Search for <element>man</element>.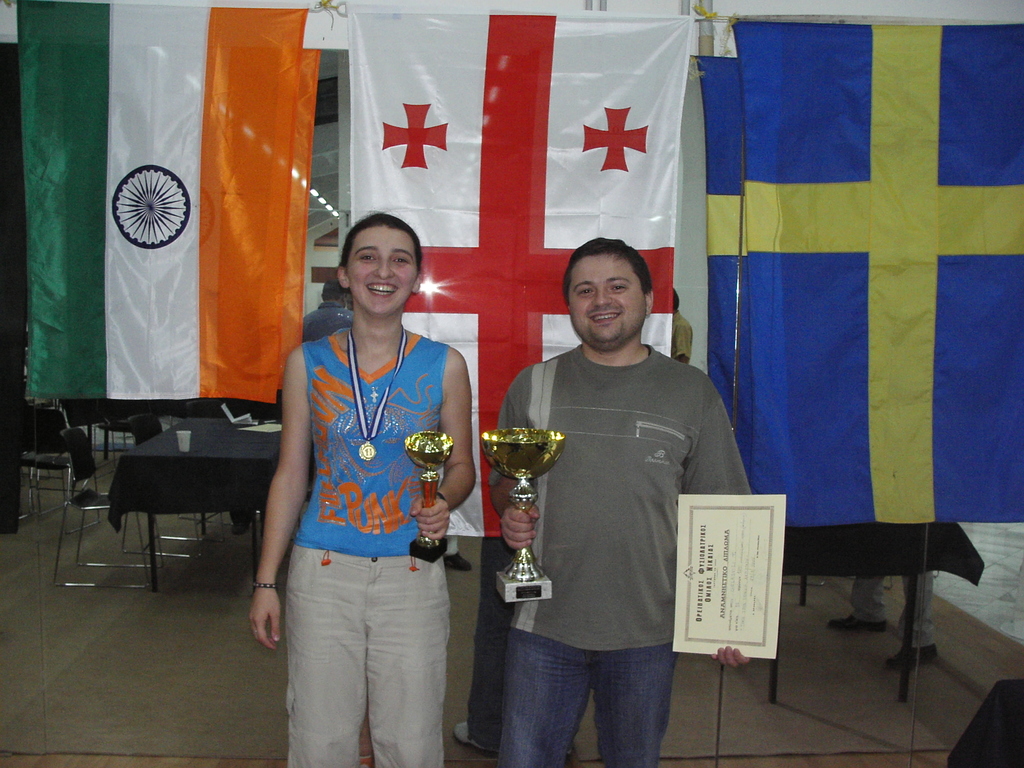
Found at locate(481, 226, 752, 753).
